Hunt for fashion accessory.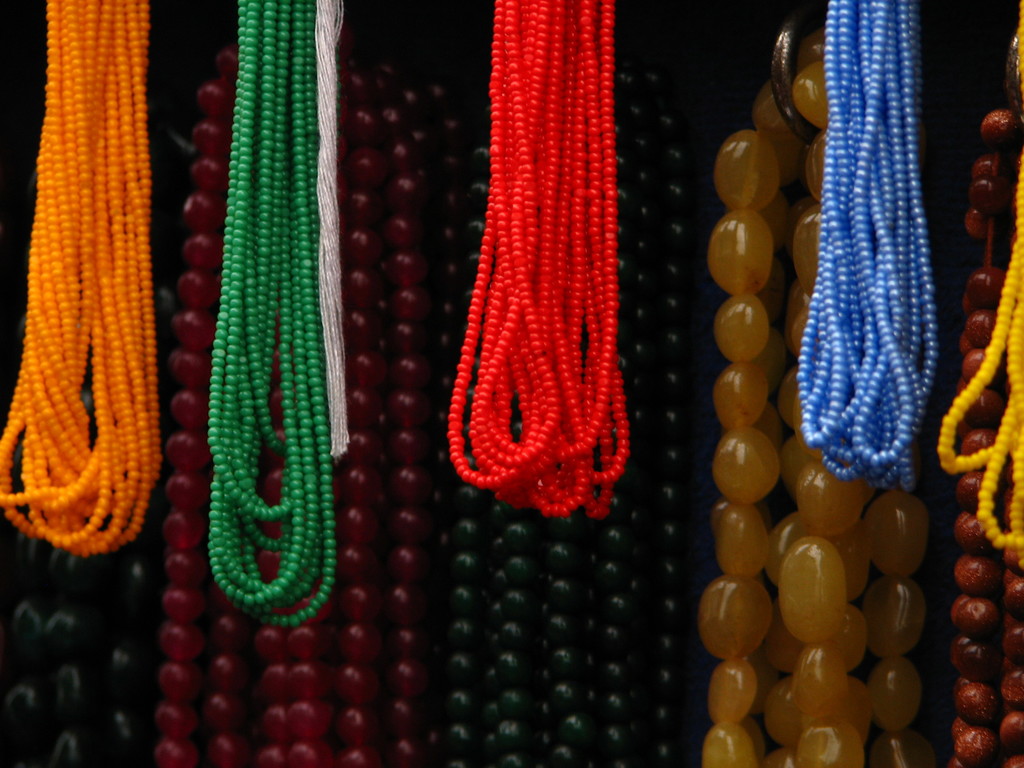
Hunted down at bbox=[0, 0, 166, 556].
